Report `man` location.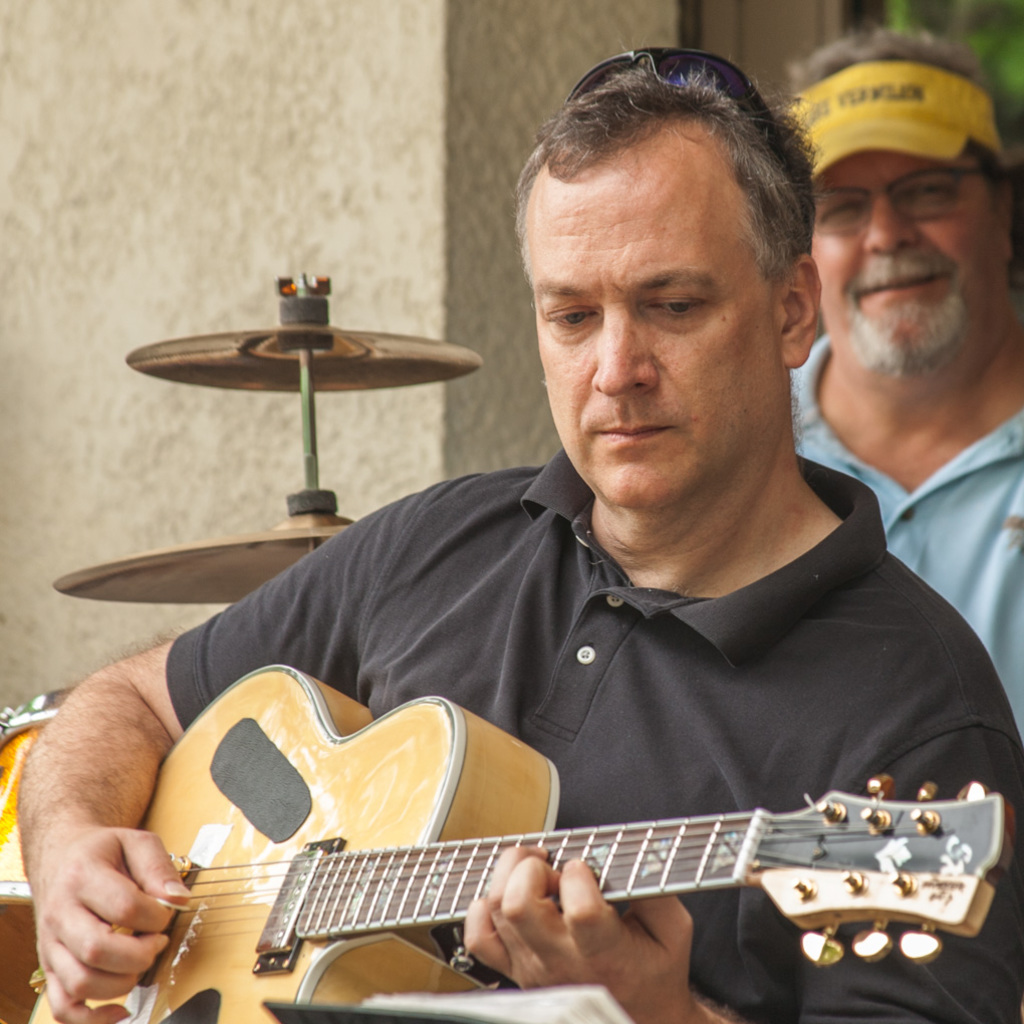
Report: {"left": 791, "top": 16, "right": 1023, "bottom": 726}.
